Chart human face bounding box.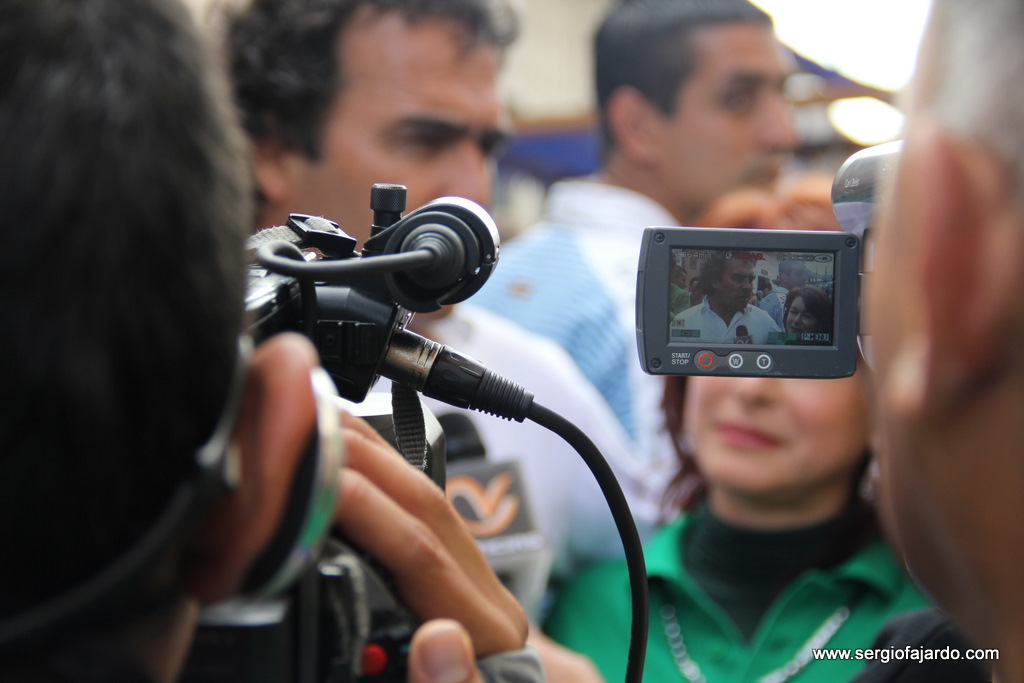
Charted: (649, 29, 801, 205).
